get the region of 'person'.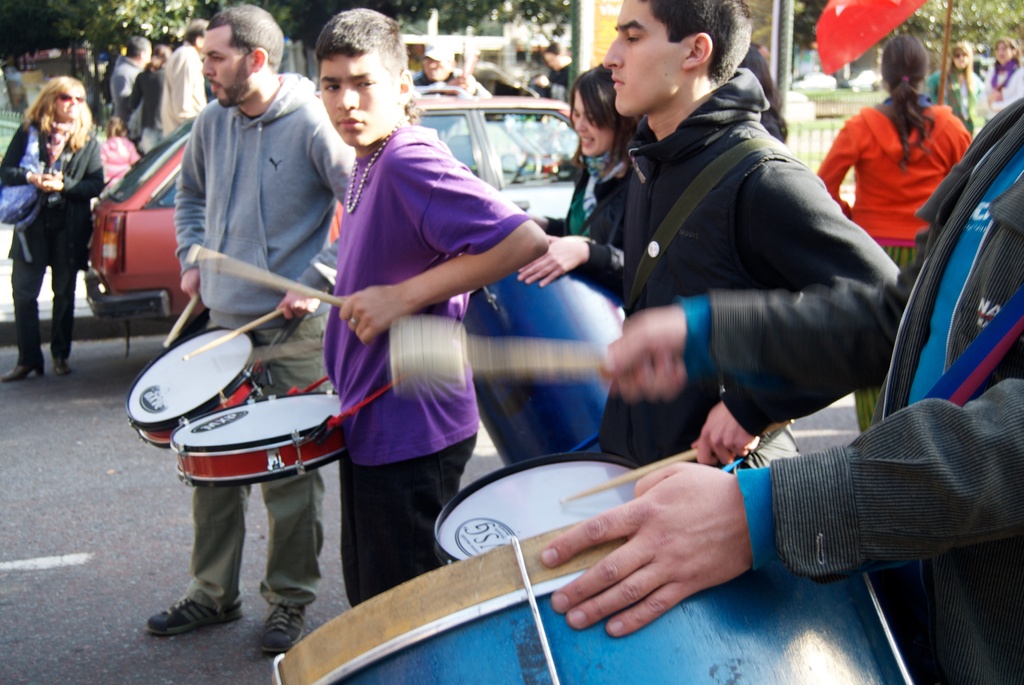
x1=408, y1=43, x2=493, y2=98.
